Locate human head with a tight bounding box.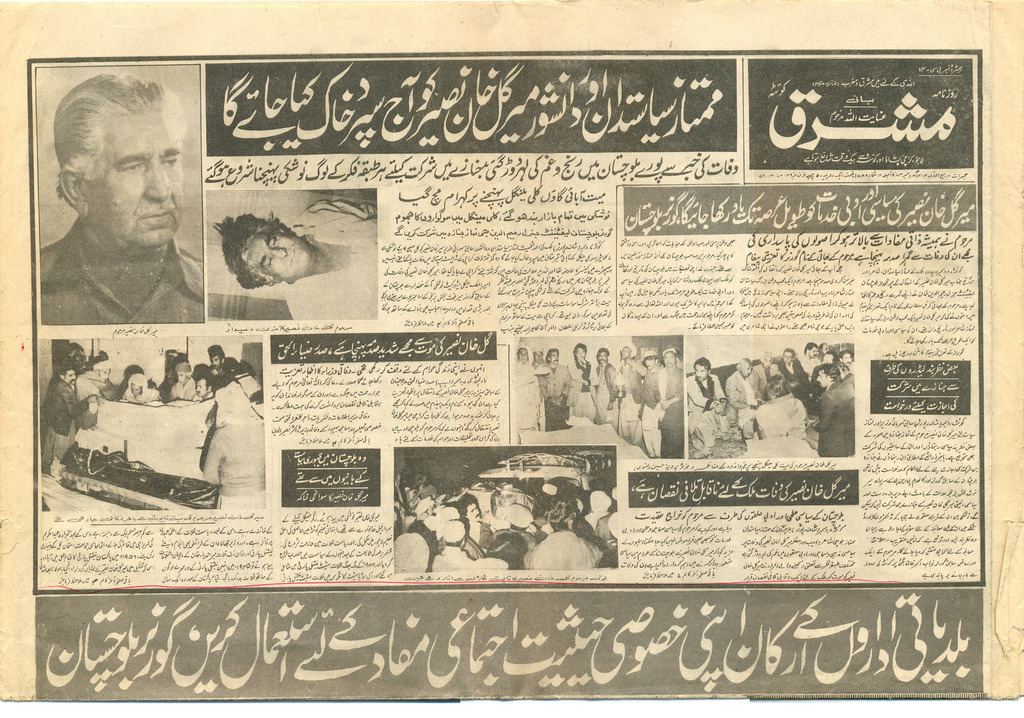
region(589, 490, 614, 513).
